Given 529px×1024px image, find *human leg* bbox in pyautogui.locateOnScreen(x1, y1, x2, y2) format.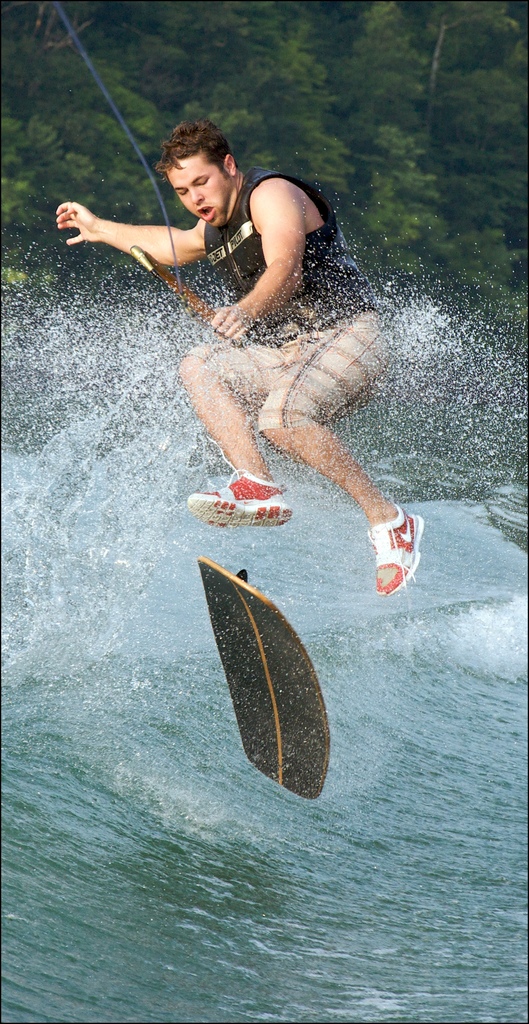
pyautogui.locateOnScreen(189, 342, 290, 538).
